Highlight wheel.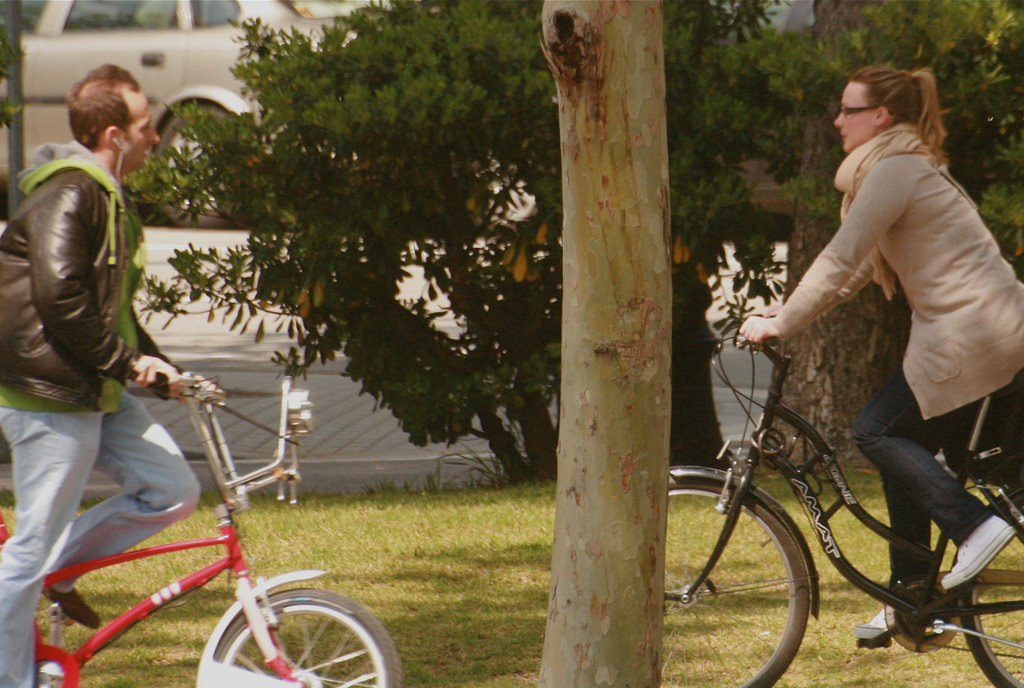
Highlighted region: detection(664, 476, 811, 686).
